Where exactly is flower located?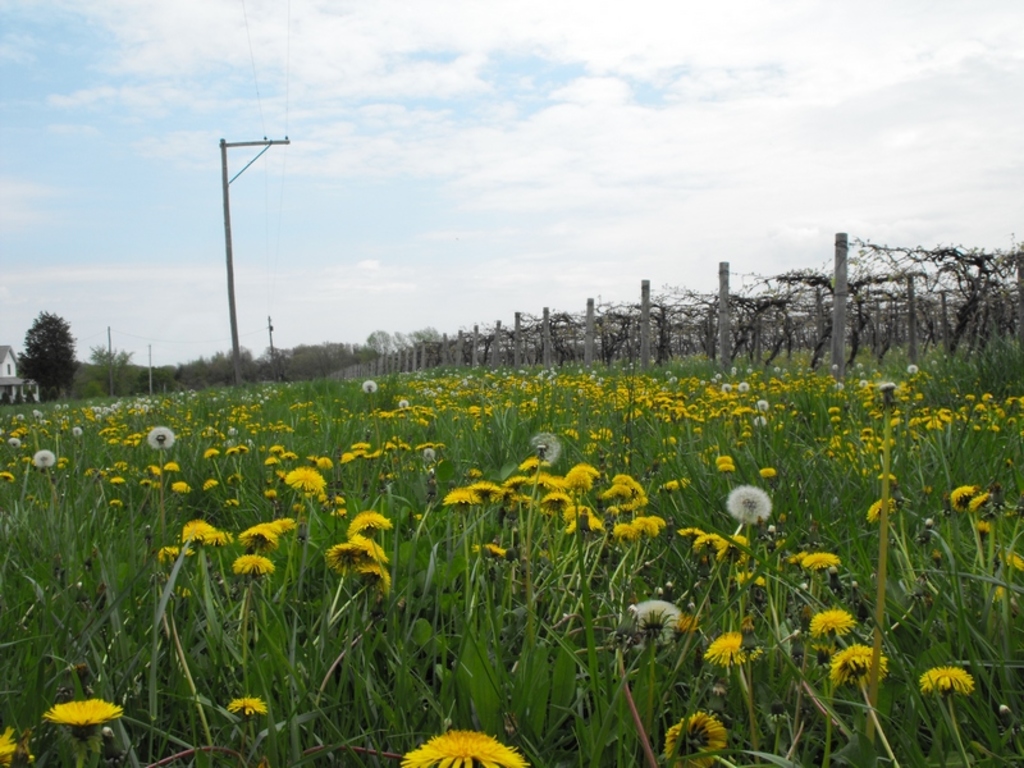
Its bounding box is (915,664,982,695).
